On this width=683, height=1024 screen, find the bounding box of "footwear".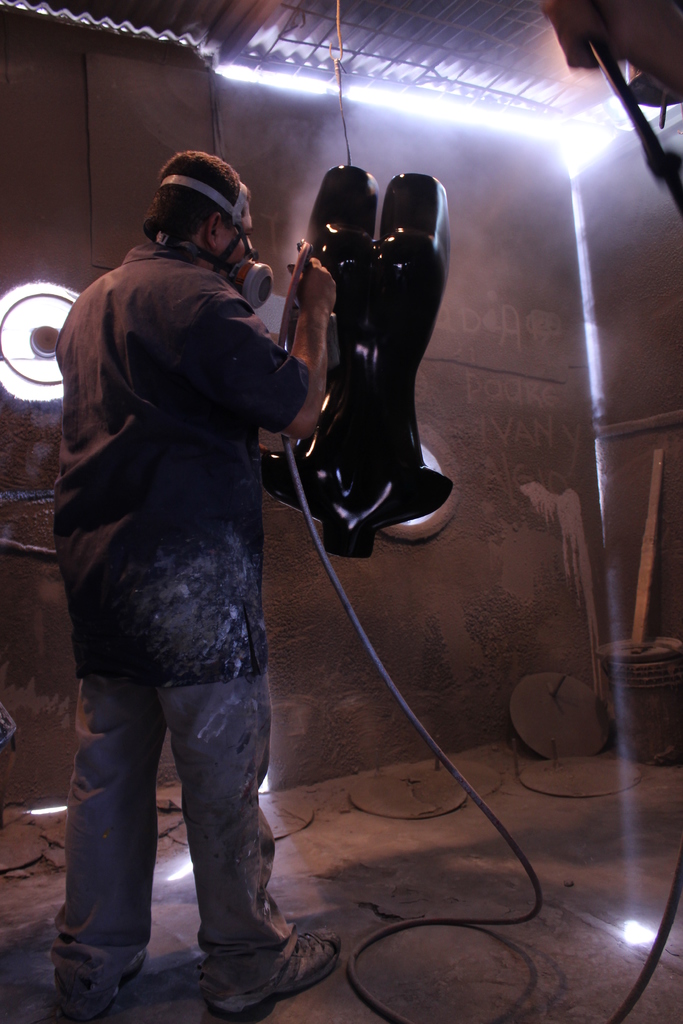
Bounding box: rect(65, 951, 149, 1021).
